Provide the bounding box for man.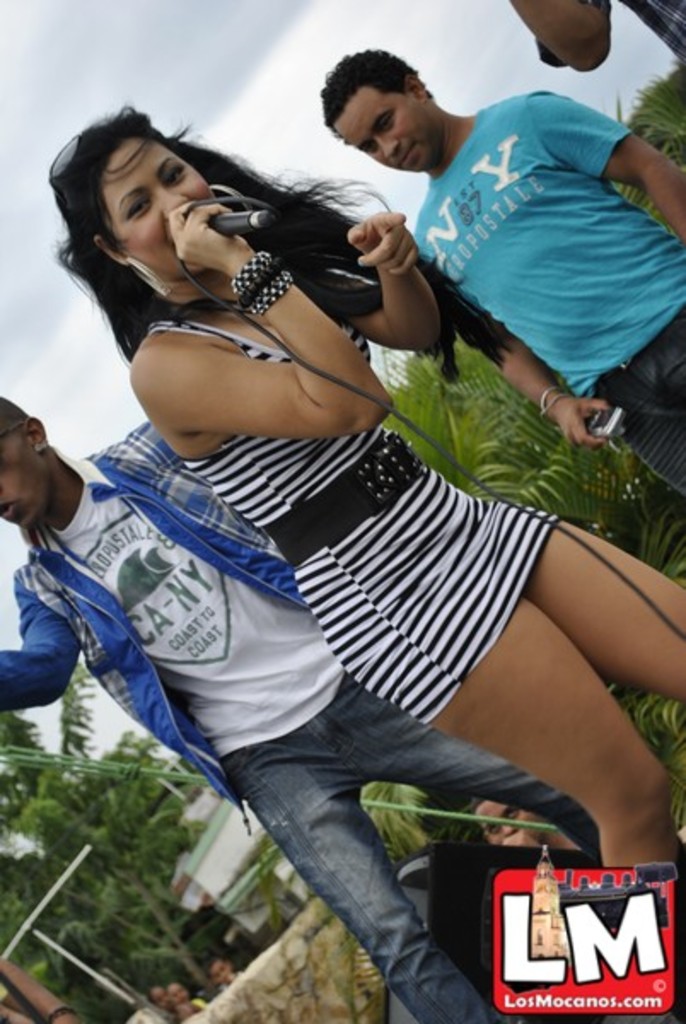
select_region(312, 72, 685, 473).
